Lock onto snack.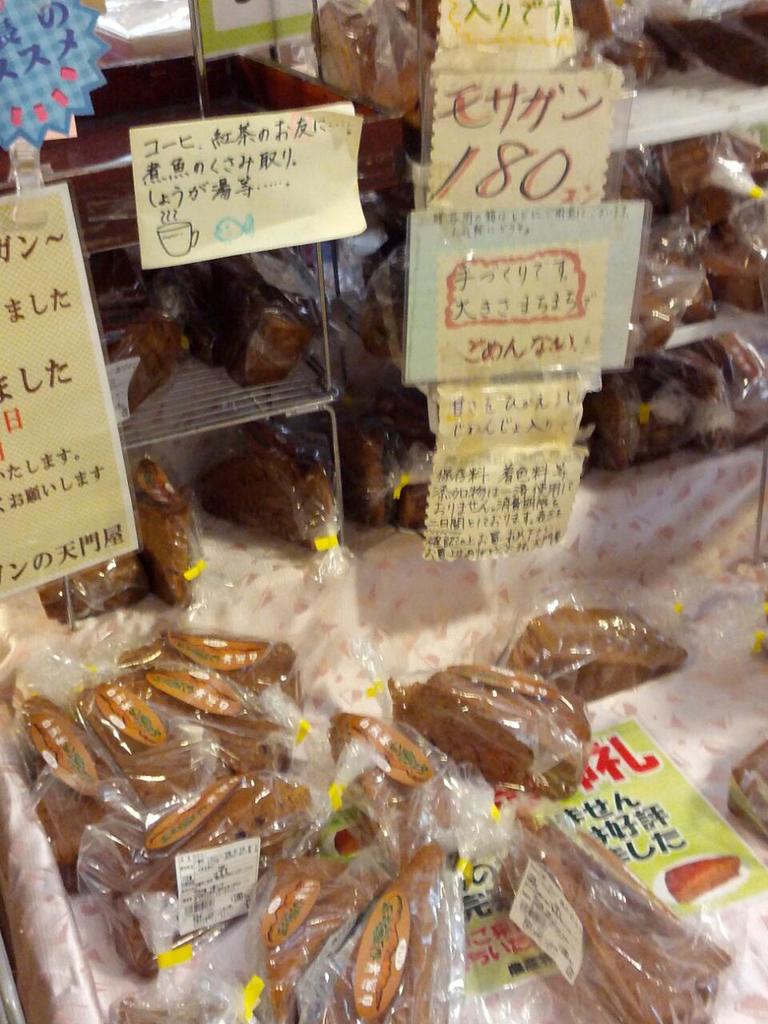
Locked: Rect(13, 619, 742, 1023).
